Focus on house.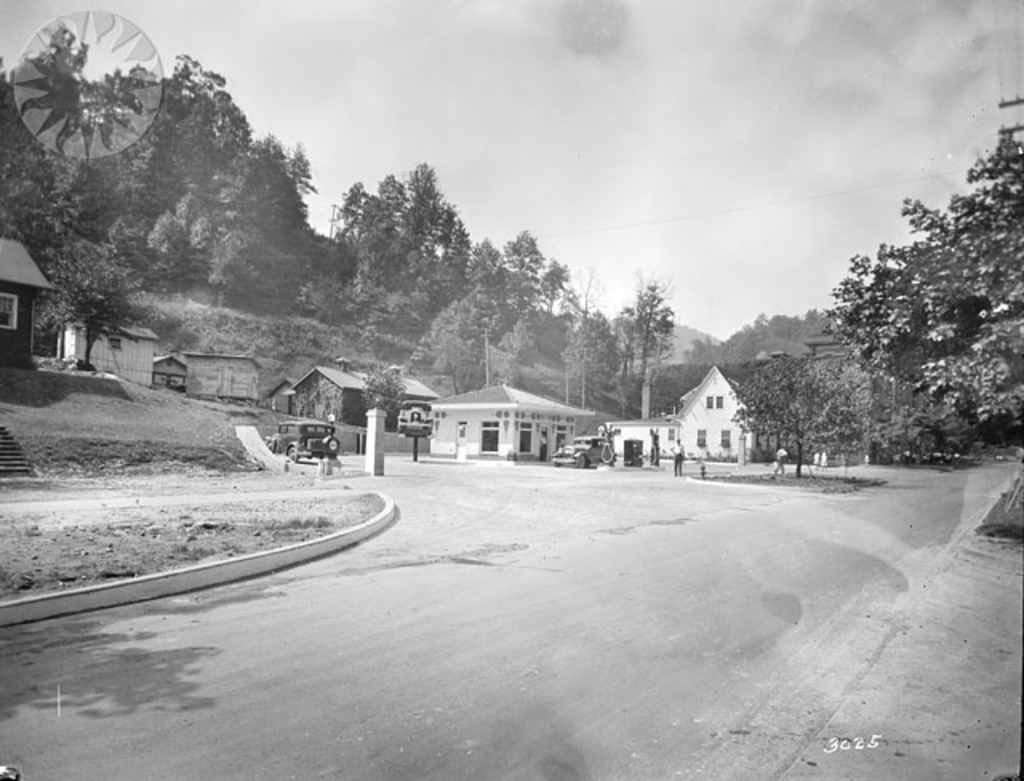
Focused at select_region(267, 384, 301, 410).
